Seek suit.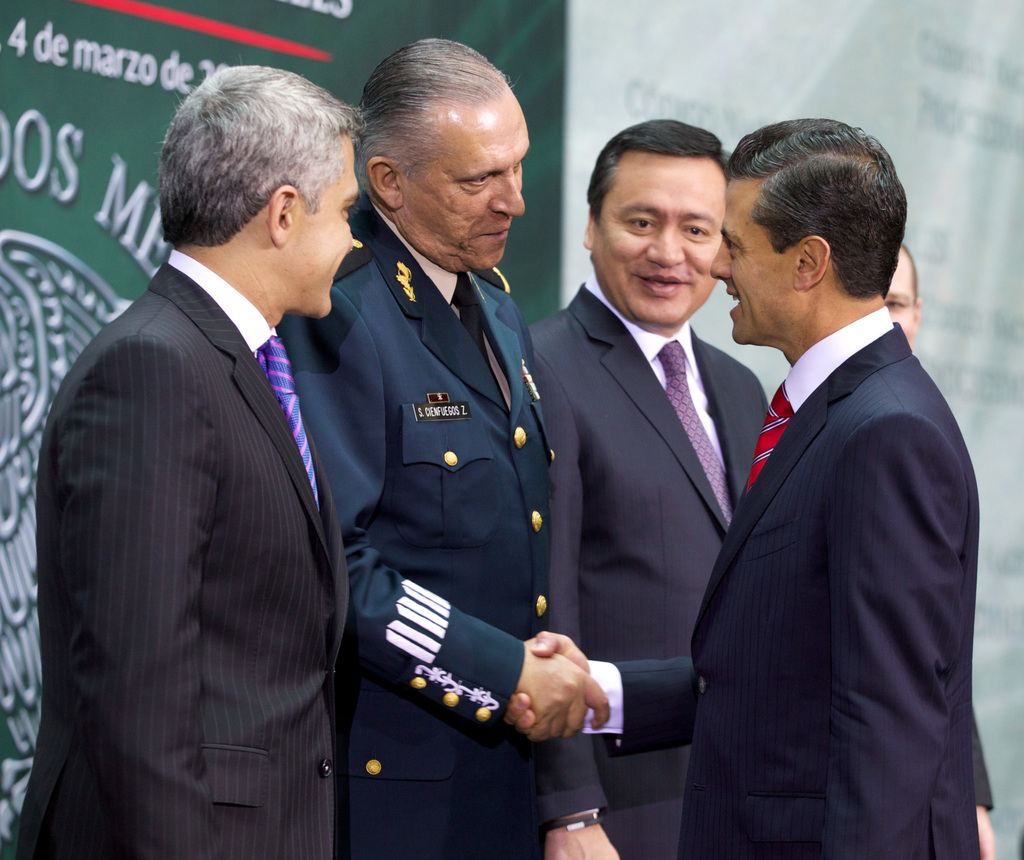
left=270, top=186, right=556, bottom=859.
